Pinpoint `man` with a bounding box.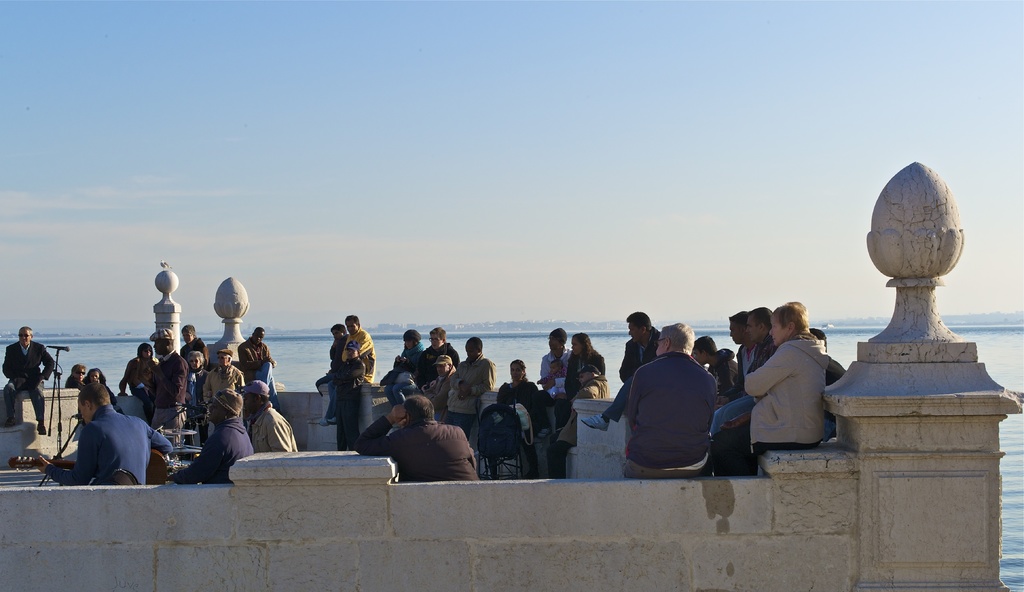
[440, 336, 497, 443].
